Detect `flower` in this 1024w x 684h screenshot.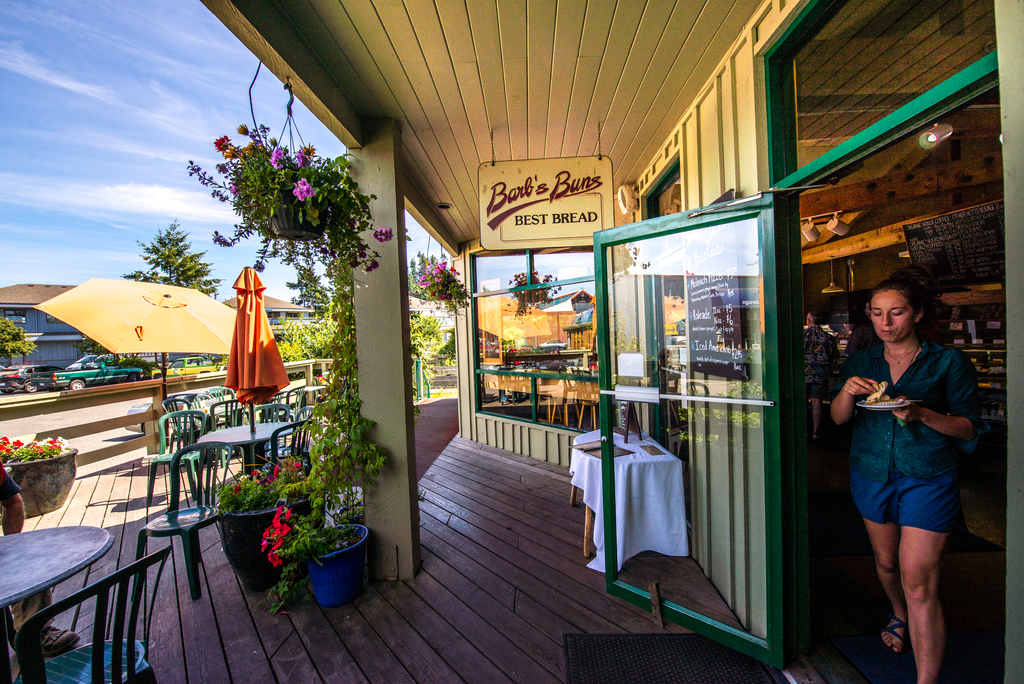
Detection: (x1=212, y1=134, x2=234, y2=151).
